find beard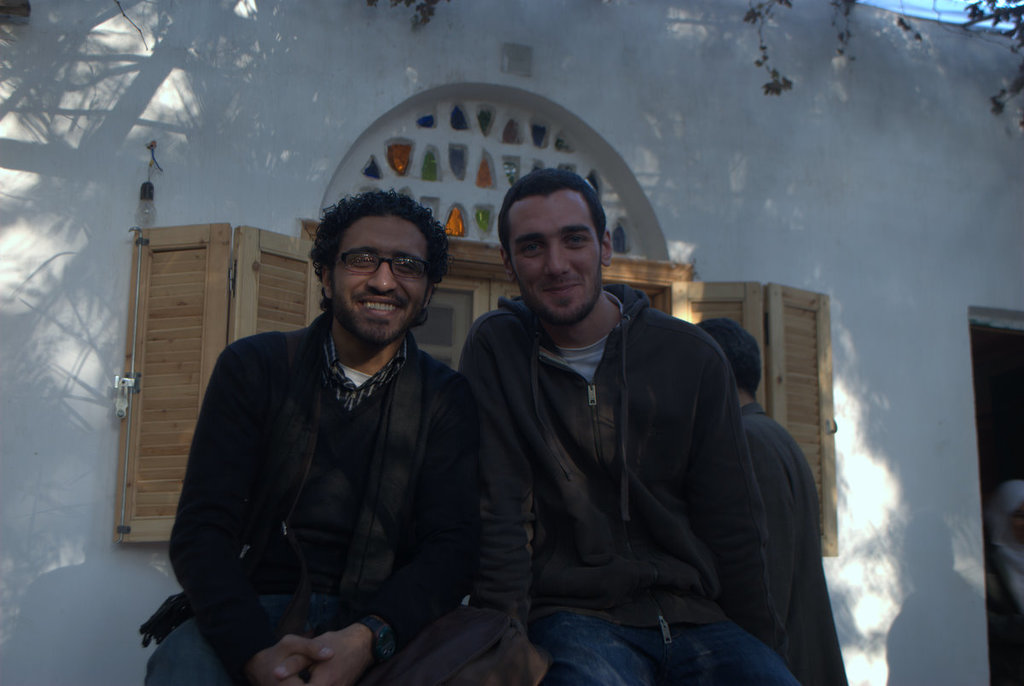
(522, 259, 604, 334)
